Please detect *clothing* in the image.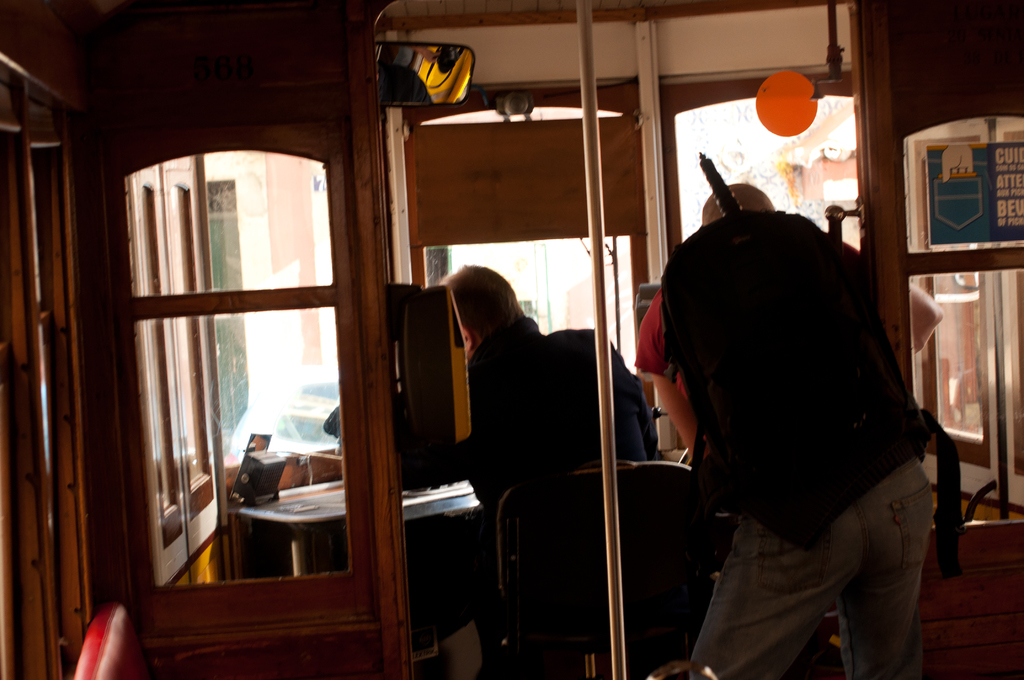
l=632, t=203, r=965, b=679.
